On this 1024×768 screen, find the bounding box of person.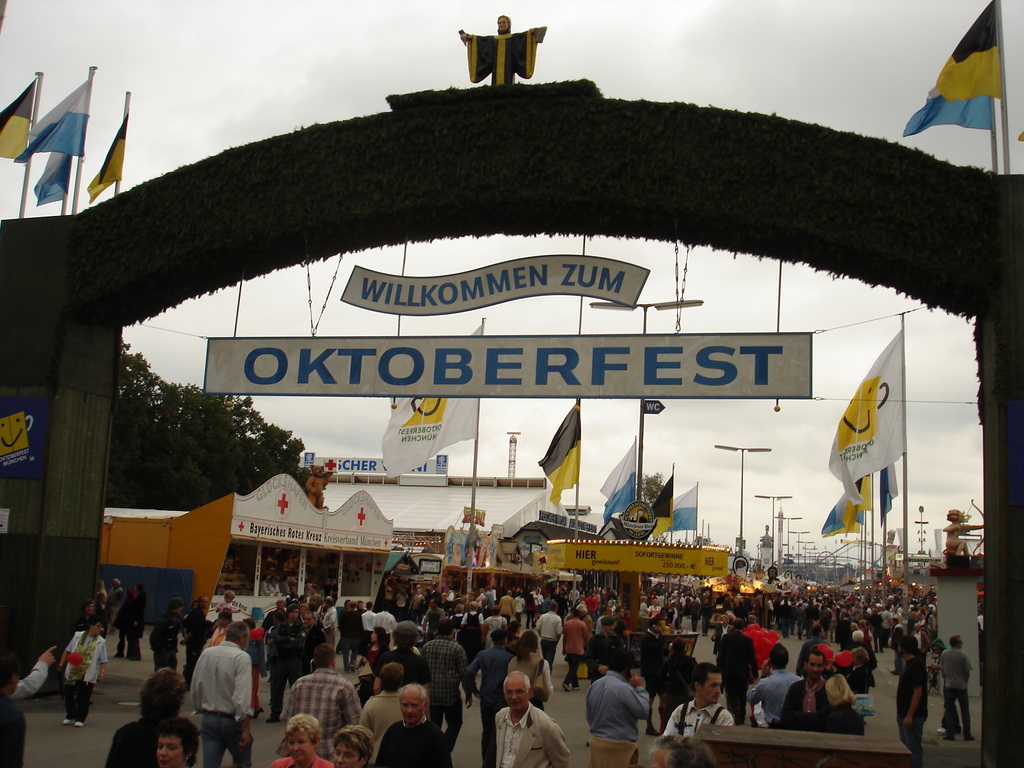
Bounding box: 807,675,870,737.
